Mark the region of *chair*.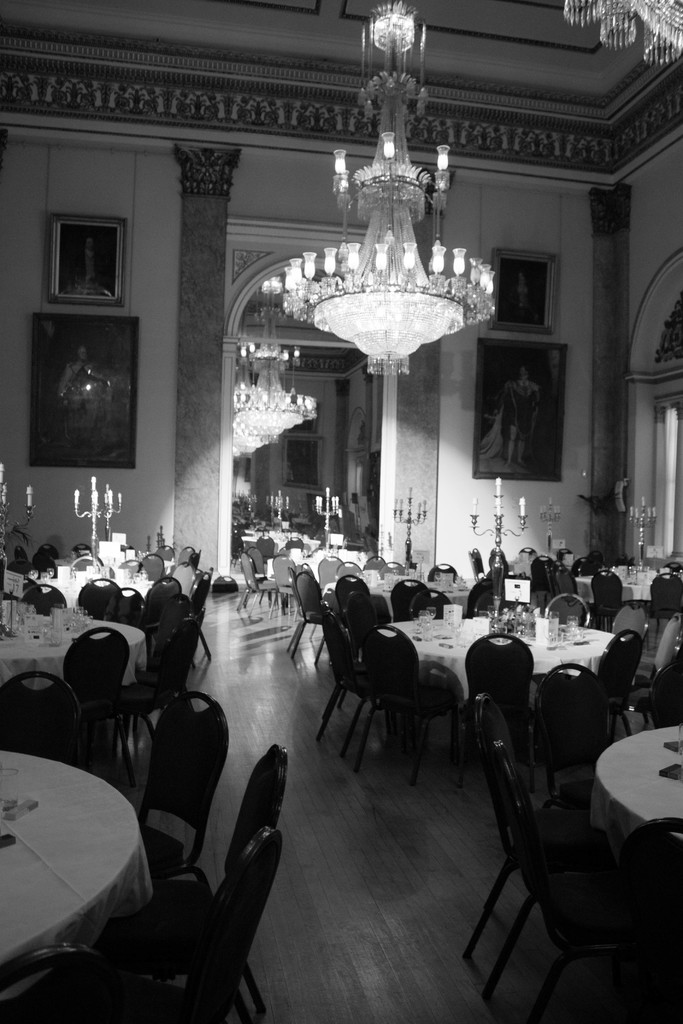
Region: 5,561,31,599.
